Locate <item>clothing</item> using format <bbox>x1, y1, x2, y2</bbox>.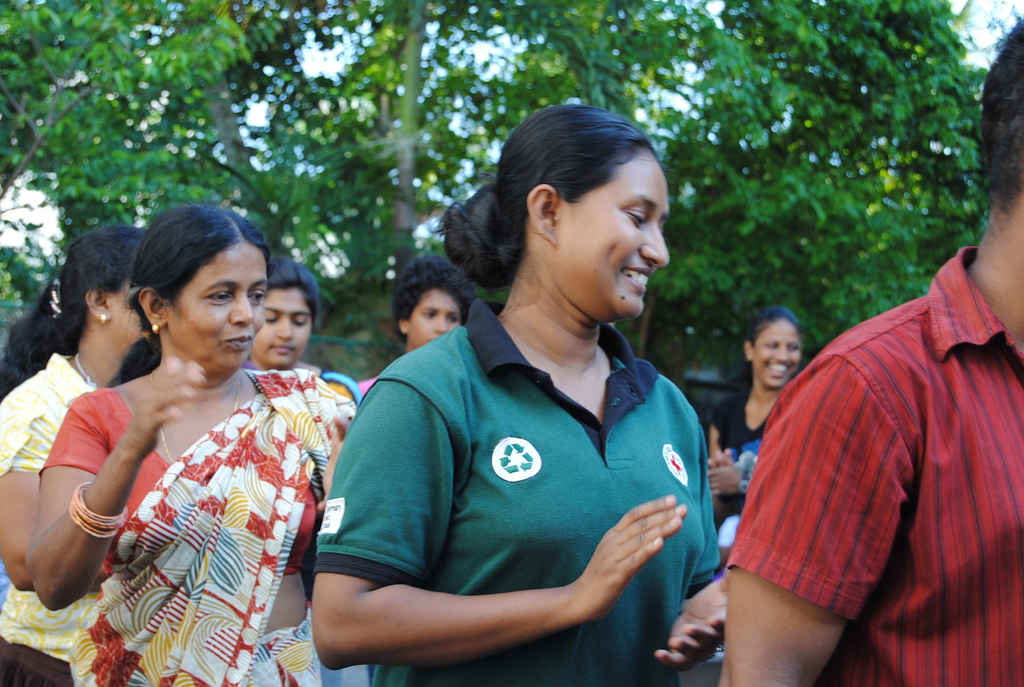
<bbox>712, 384, 779, 542</bbox>.
